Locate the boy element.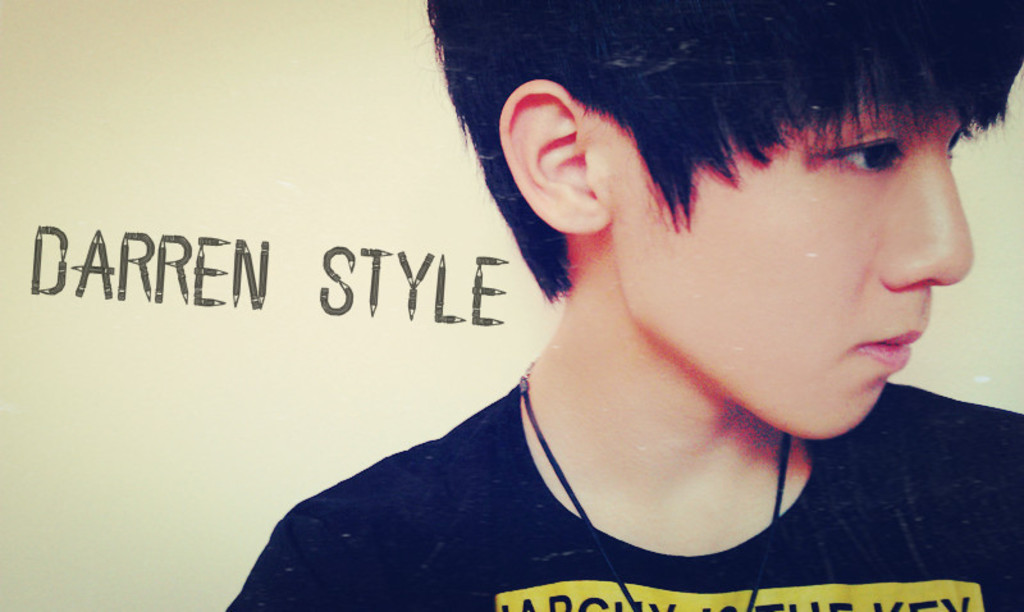
Element bbox: 251:0:986:611.
